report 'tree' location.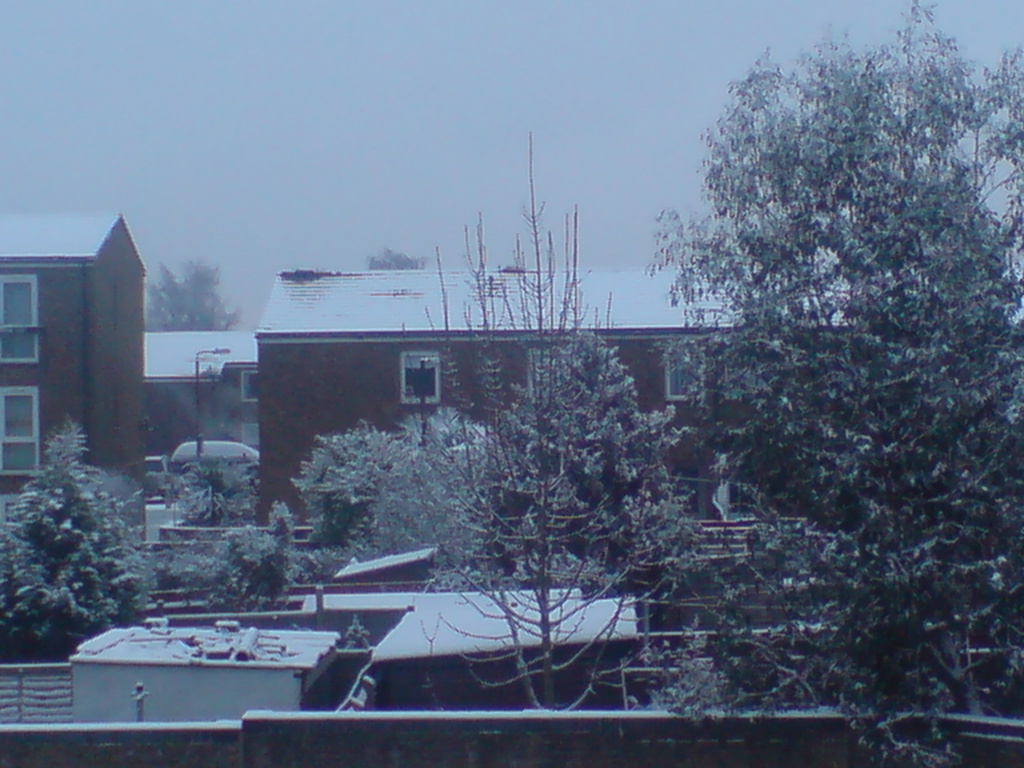
Report: crop(349, 390, 520, 563).
